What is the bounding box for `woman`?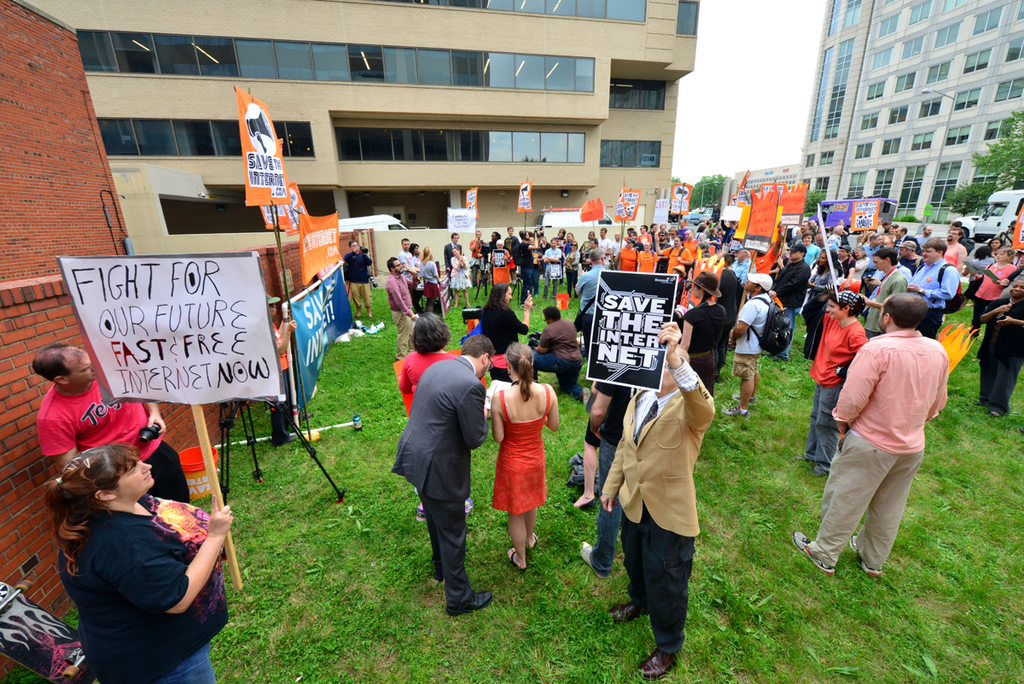
[835, 253, 856, 292].
